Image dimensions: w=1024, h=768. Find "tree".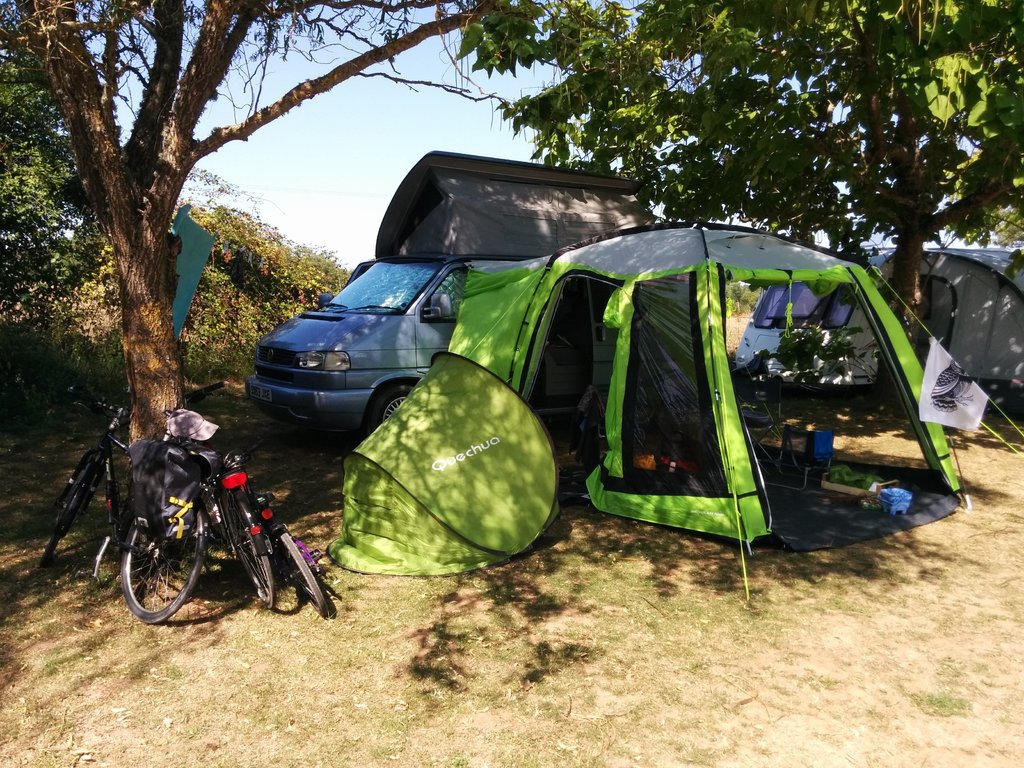
select_region(437, 0, 1023, 332).
